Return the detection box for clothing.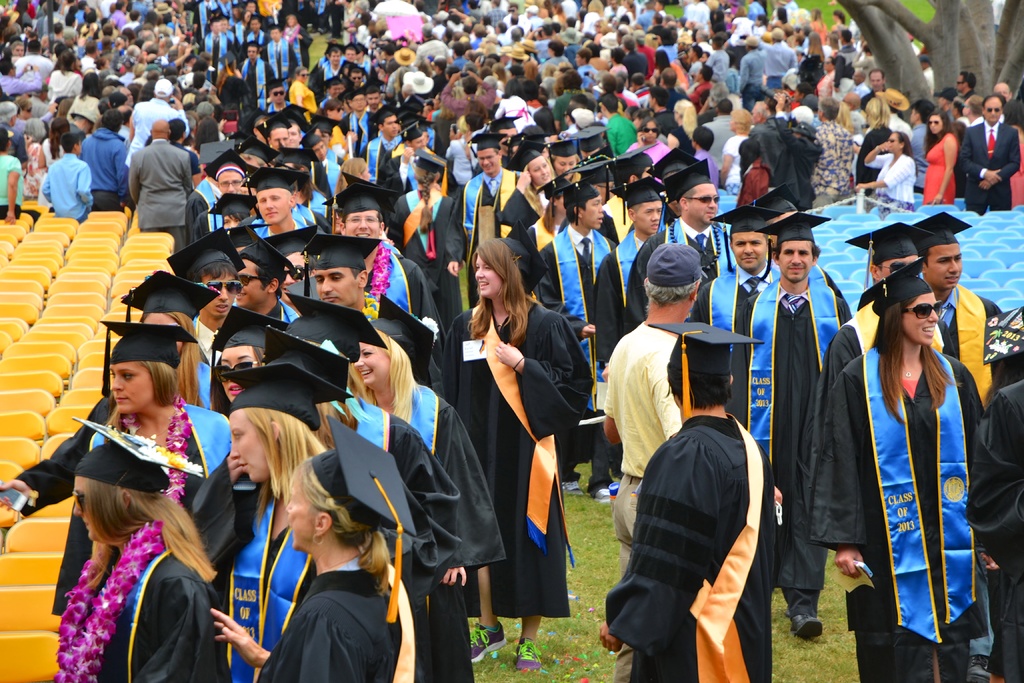
(left=872, top=156, right=916, bottom=204).
